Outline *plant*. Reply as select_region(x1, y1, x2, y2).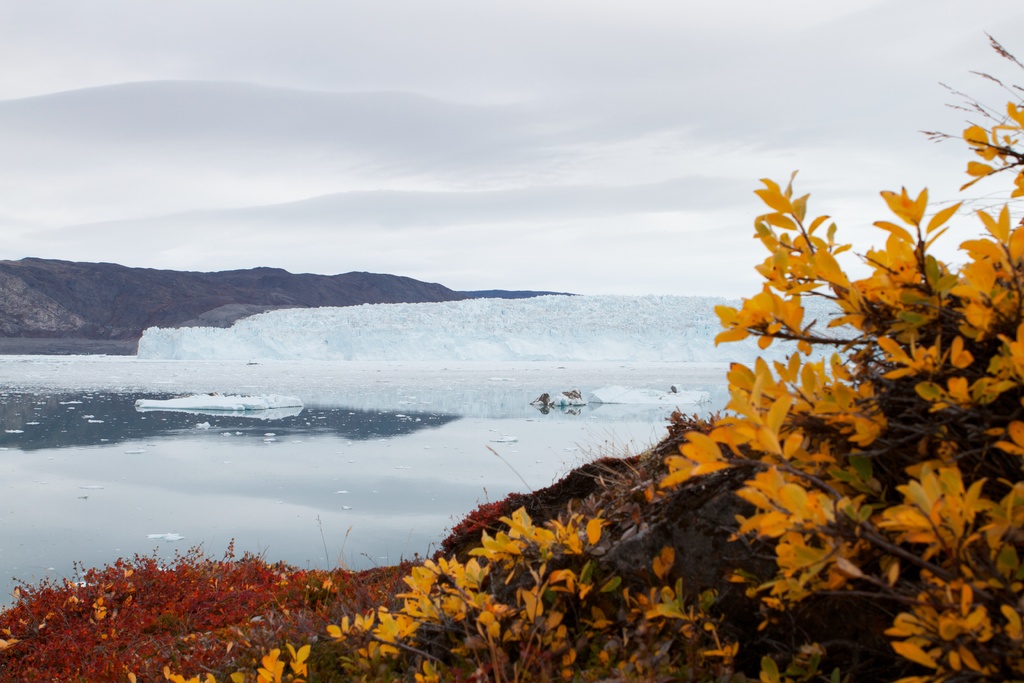
select_region(436, 491, 530, 552).
